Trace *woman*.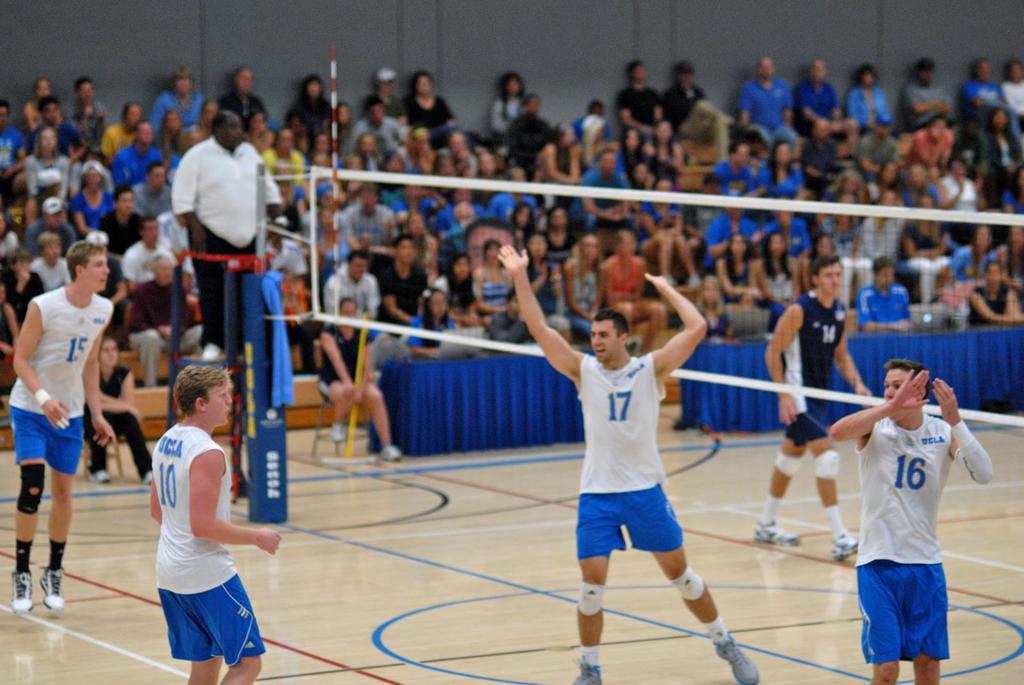
Traced to {"left": 837, "top": 61, "right": 890, "bottom": 135}.
